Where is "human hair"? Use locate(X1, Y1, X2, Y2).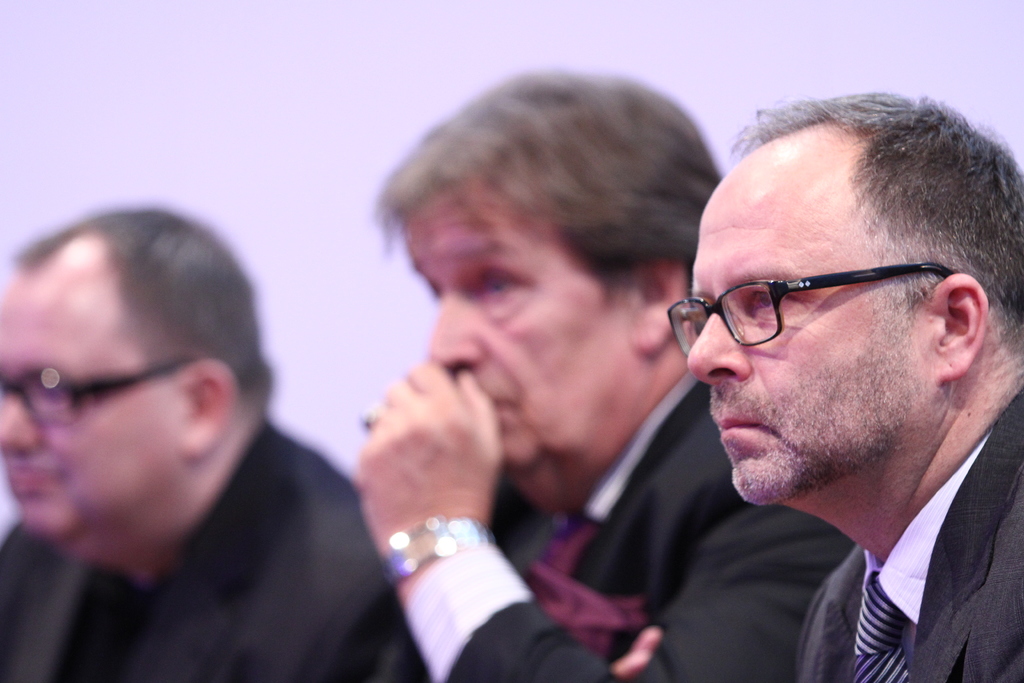
locate(10, 204, 273, 408).
